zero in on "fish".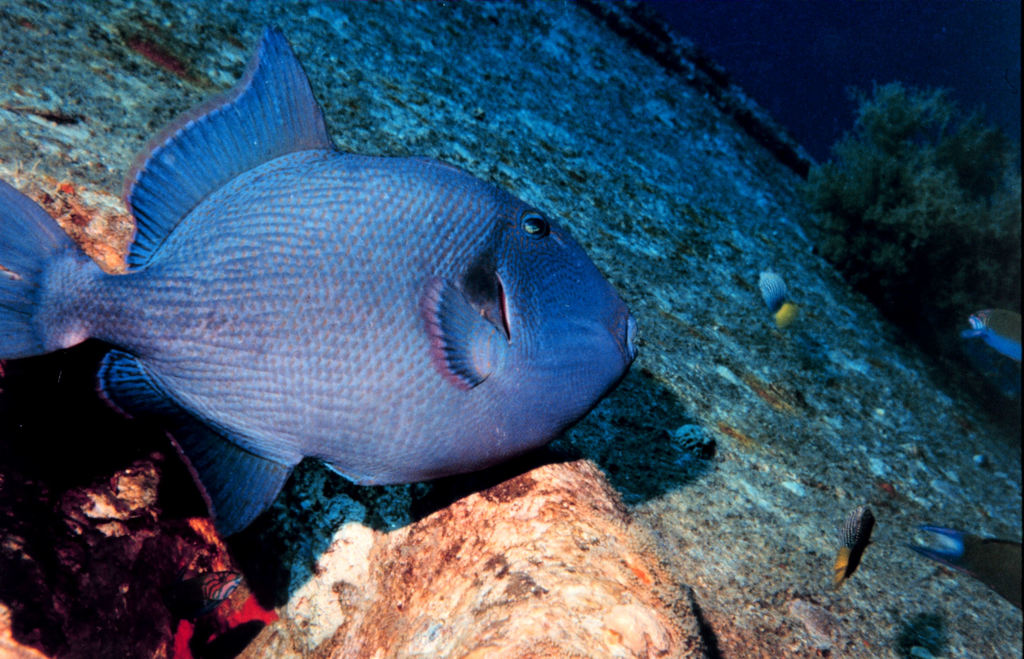
Zeroed in: detection(0, 15, 643, 533).
